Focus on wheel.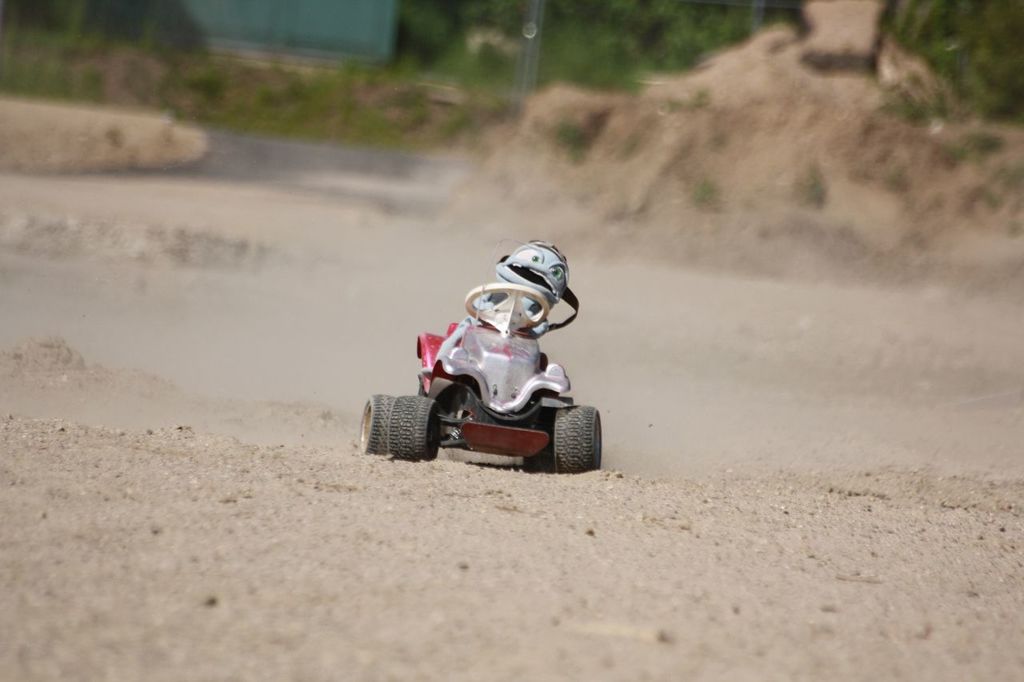
Focused at [left=558, top=403, right=602, bottom=469].
